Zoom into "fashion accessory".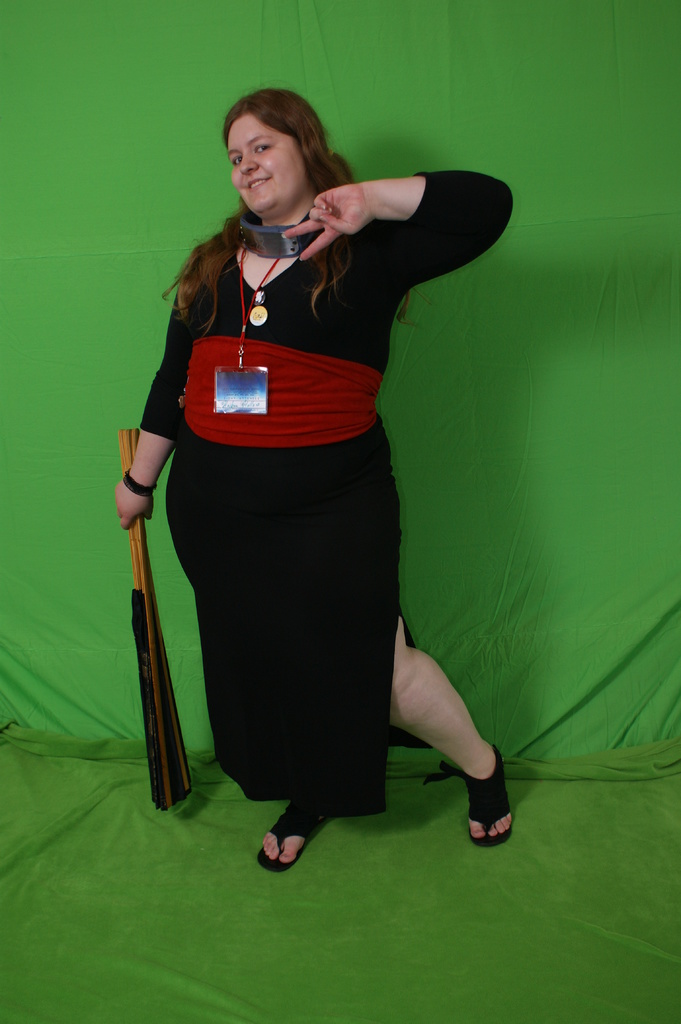
Zoom target: 257:799:336:872.
